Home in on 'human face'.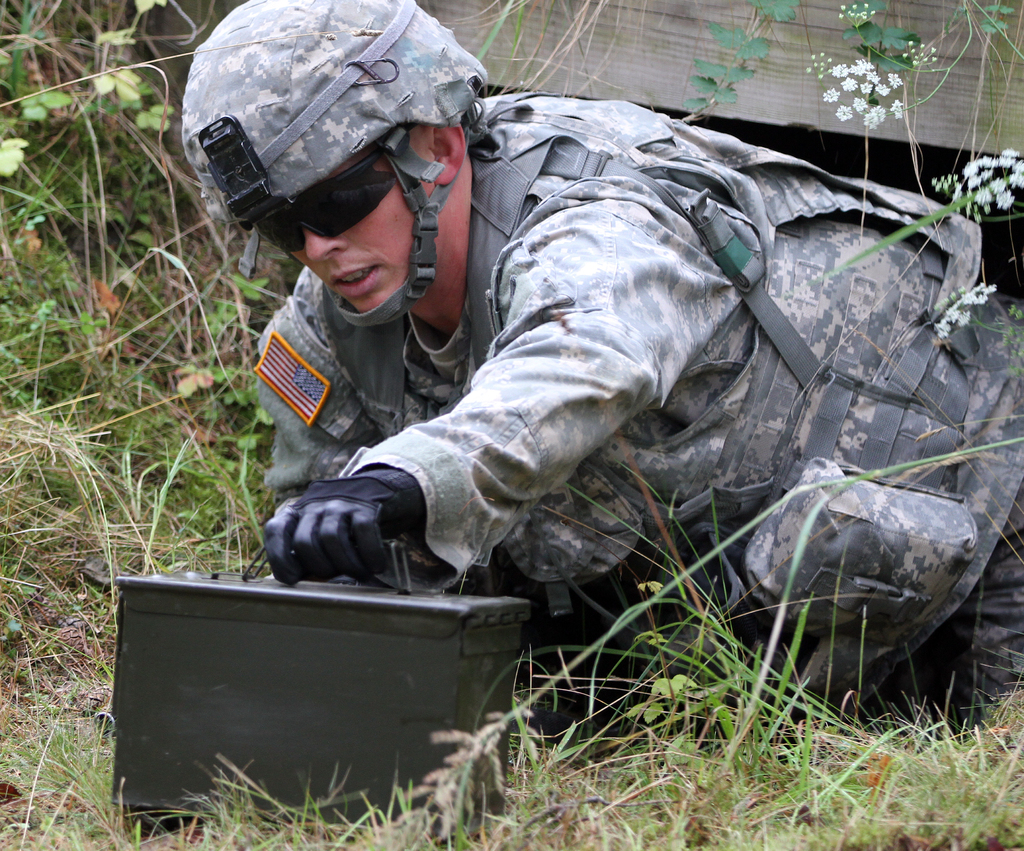
Homed in at locate(246, 140, 428, 320).
